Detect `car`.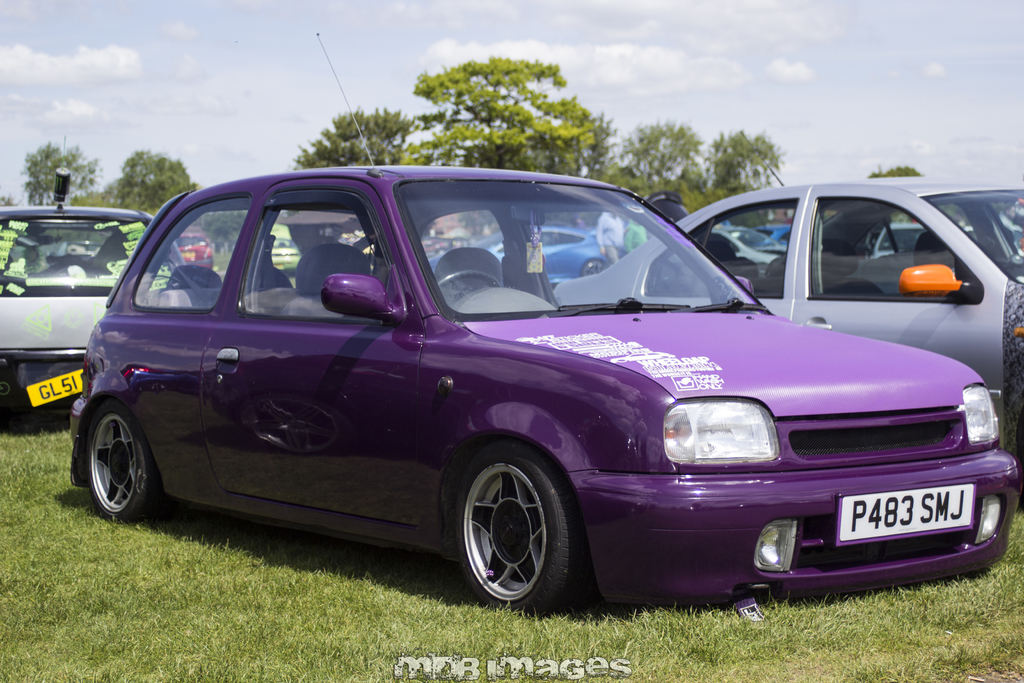
Detected at [714,224,788,275].
